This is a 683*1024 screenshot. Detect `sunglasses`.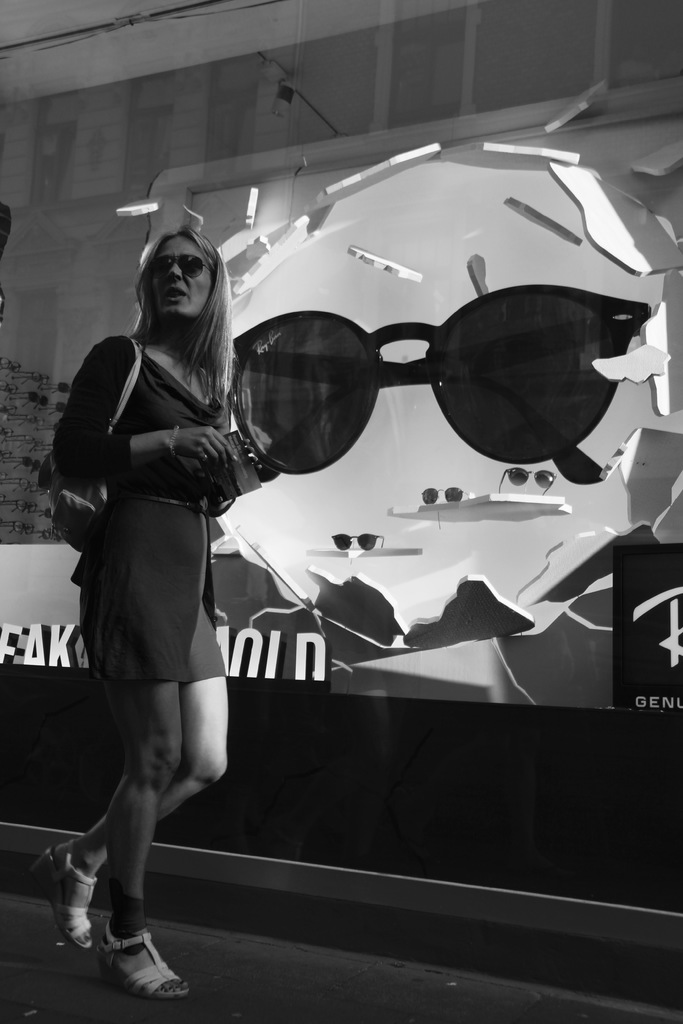
bbox=(420, 486, 472, 507).
